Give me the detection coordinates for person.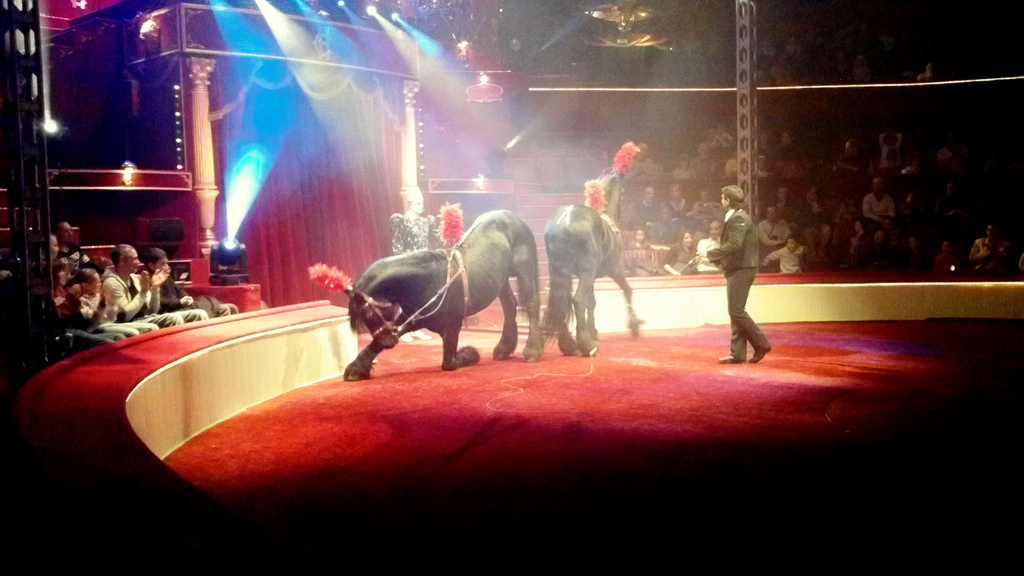
[802, 179, 873, 253].
